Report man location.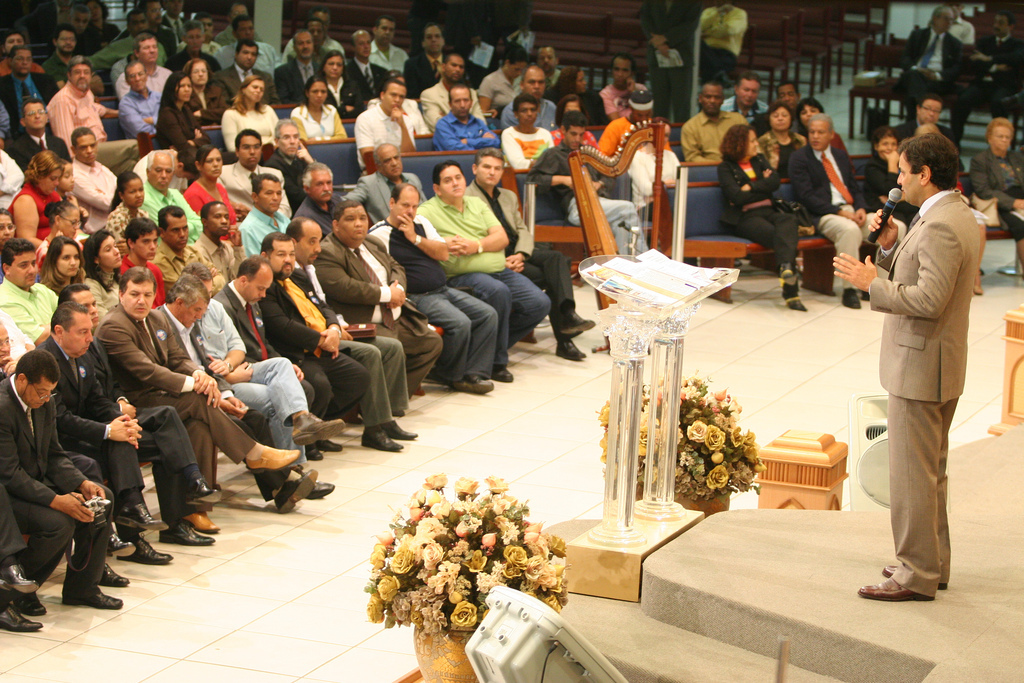
Report: <bbox>896, 91, 958, 160</bbox>.
